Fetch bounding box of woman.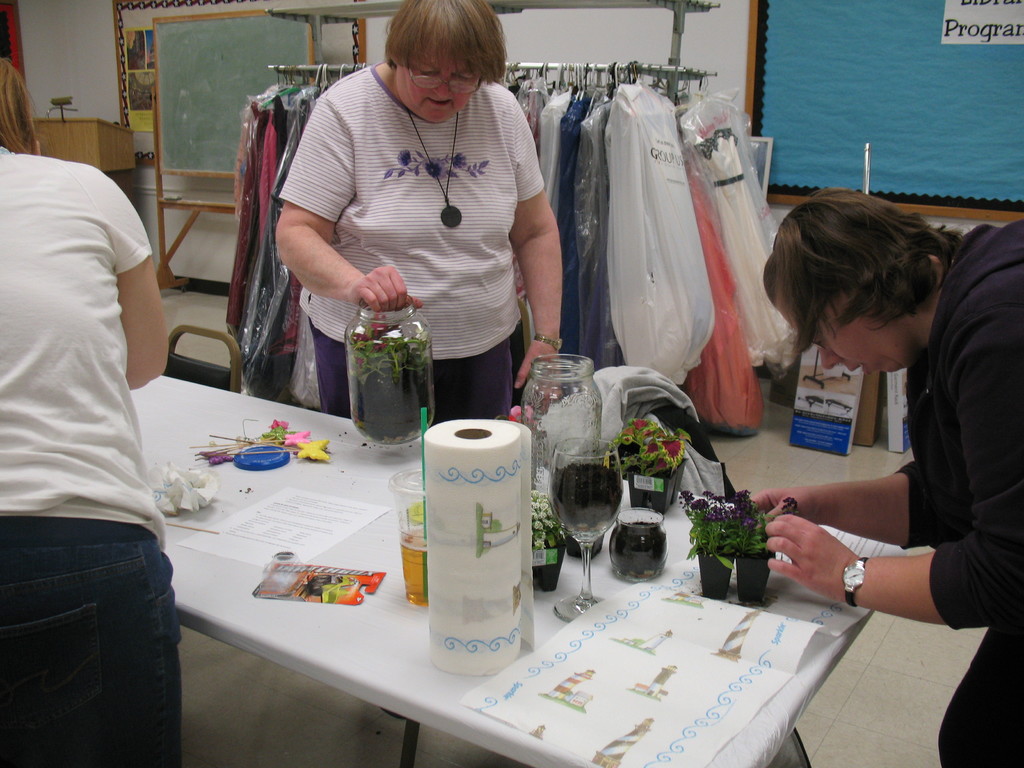
Bbox: Rect(758, 180, 1018, 685).
